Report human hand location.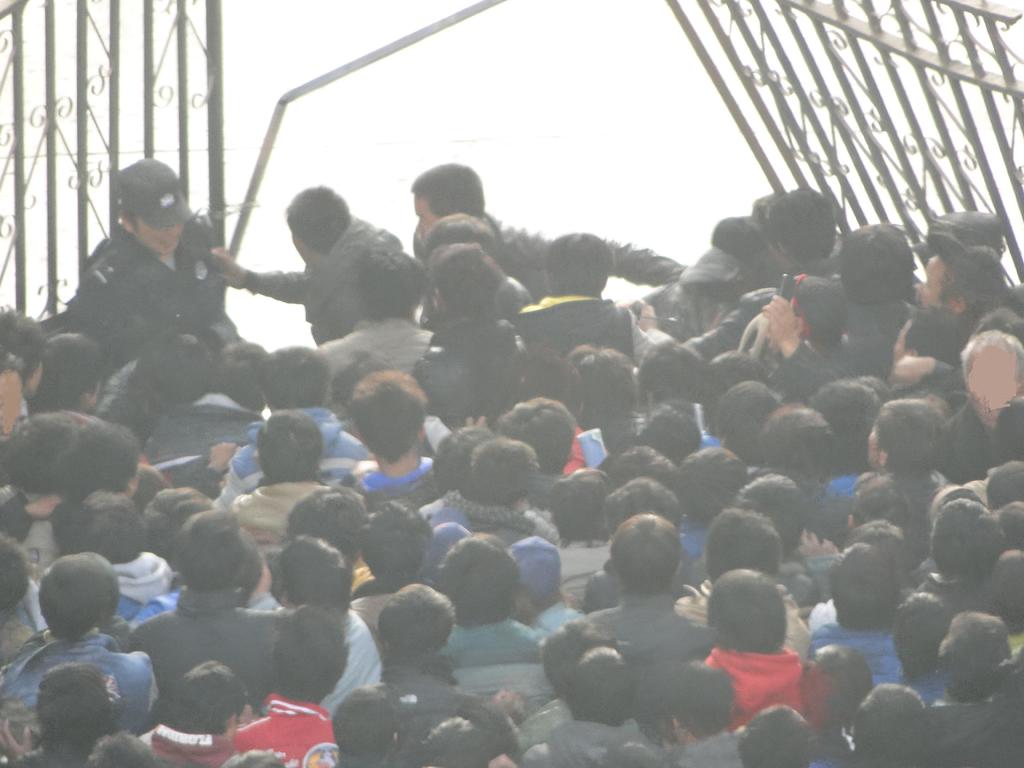
Report: BBox(207, 440, 240, 472).
